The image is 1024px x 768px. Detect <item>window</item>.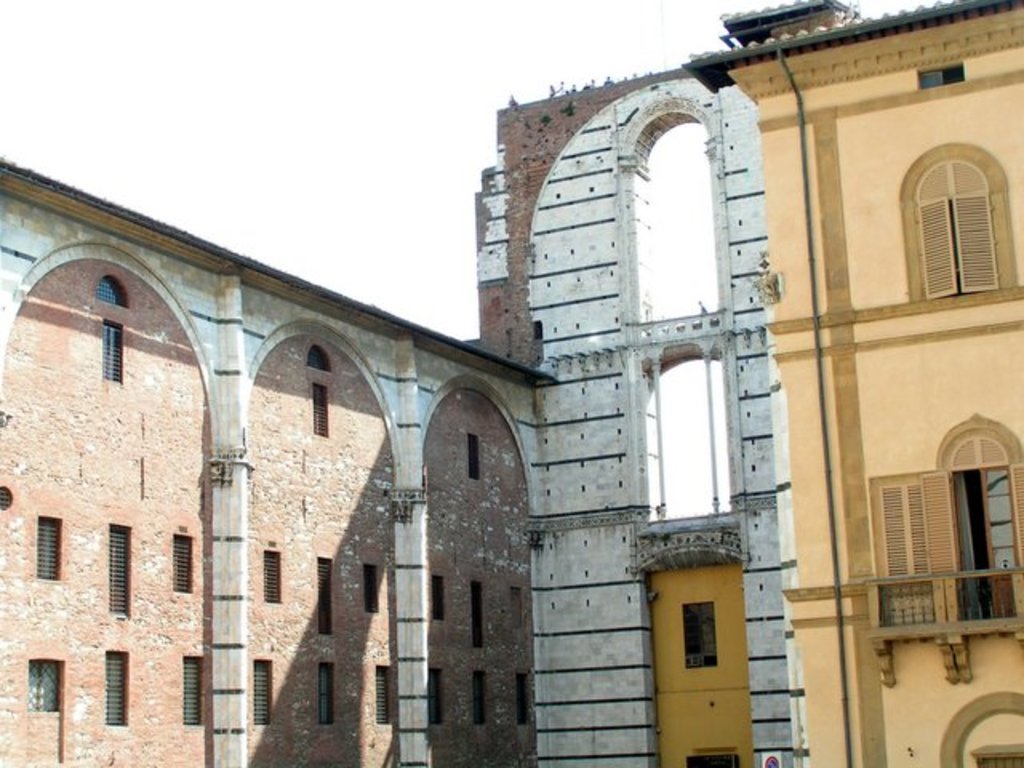
Detection: <box>310,381,323,440</box>.
